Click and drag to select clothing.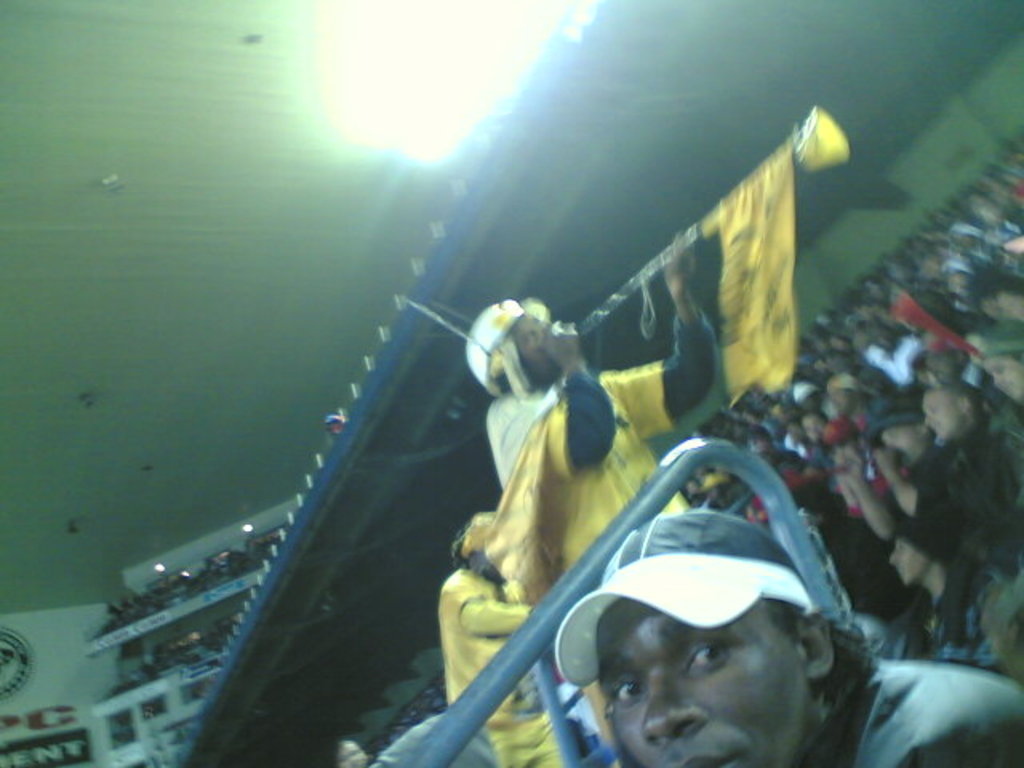
Selection: select_region(442, 566, 541, 766).
